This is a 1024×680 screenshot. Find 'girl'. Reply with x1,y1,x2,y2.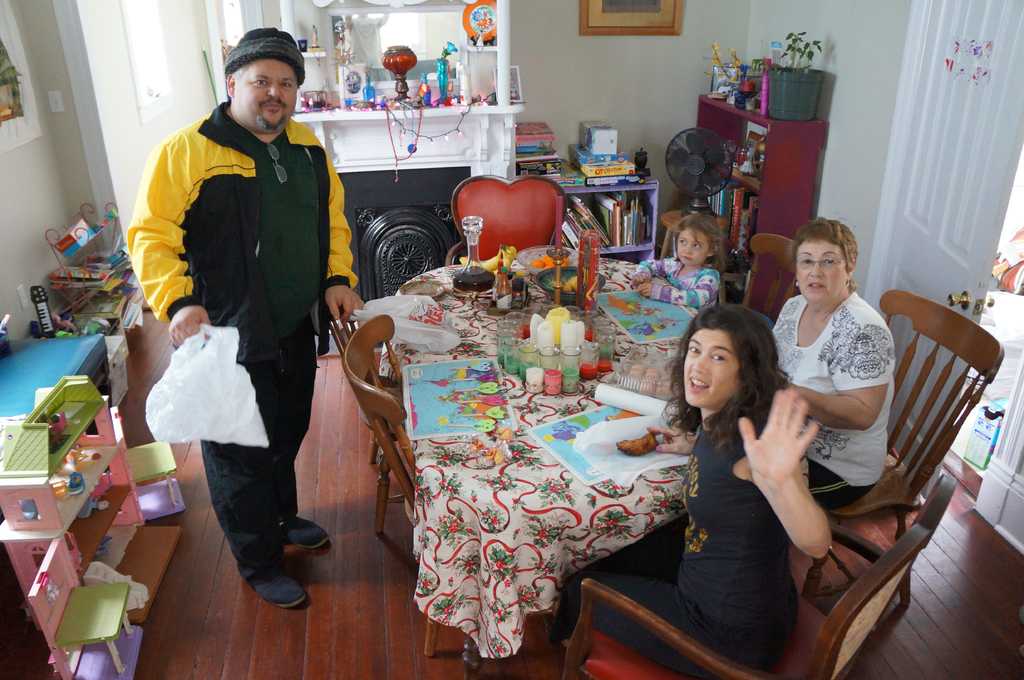
629,209,728,312.
